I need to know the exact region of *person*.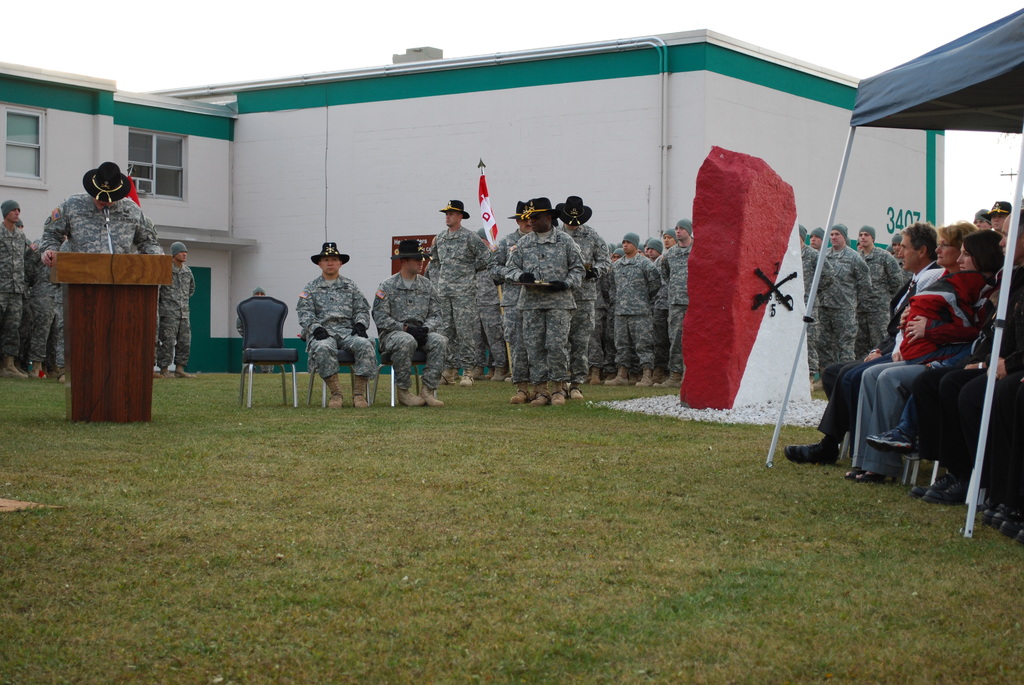
Region: 490 200 531 377.
